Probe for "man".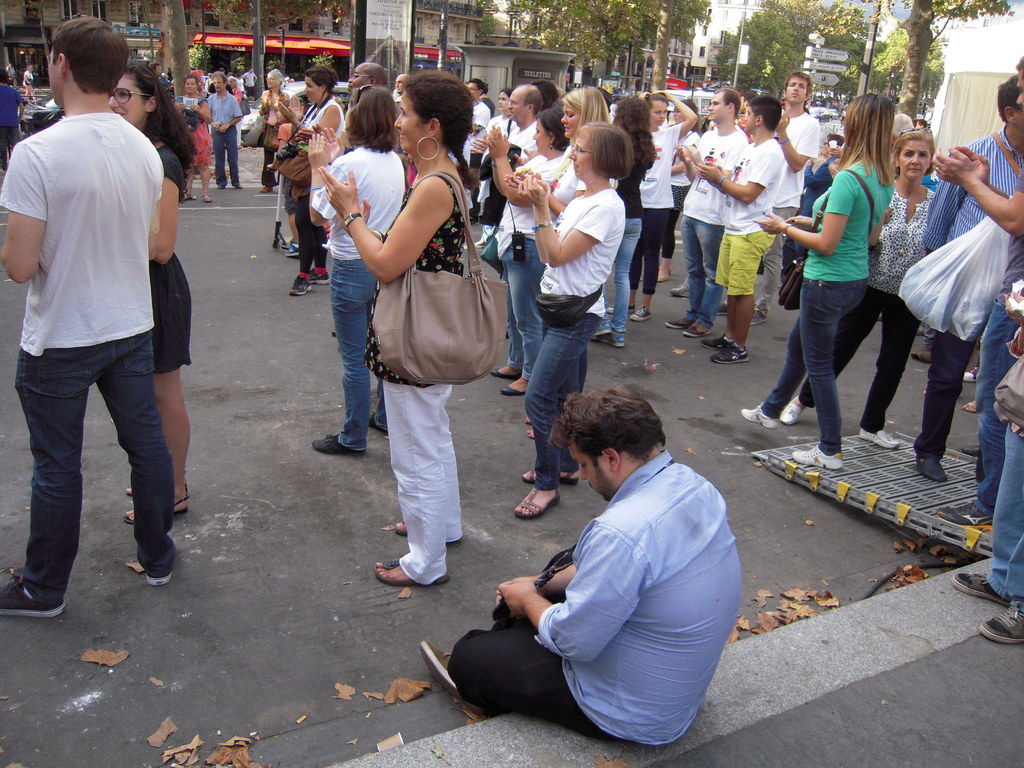
Probe result: <box>406,373,750,744</box>.
